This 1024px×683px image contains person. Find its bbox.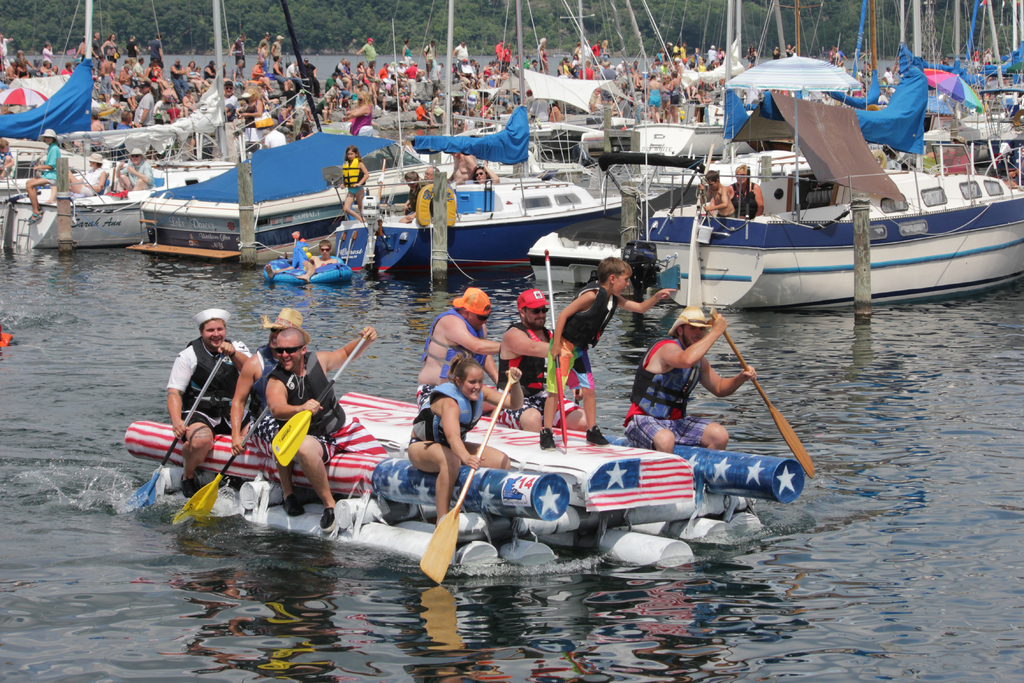
535,251,685,453.
